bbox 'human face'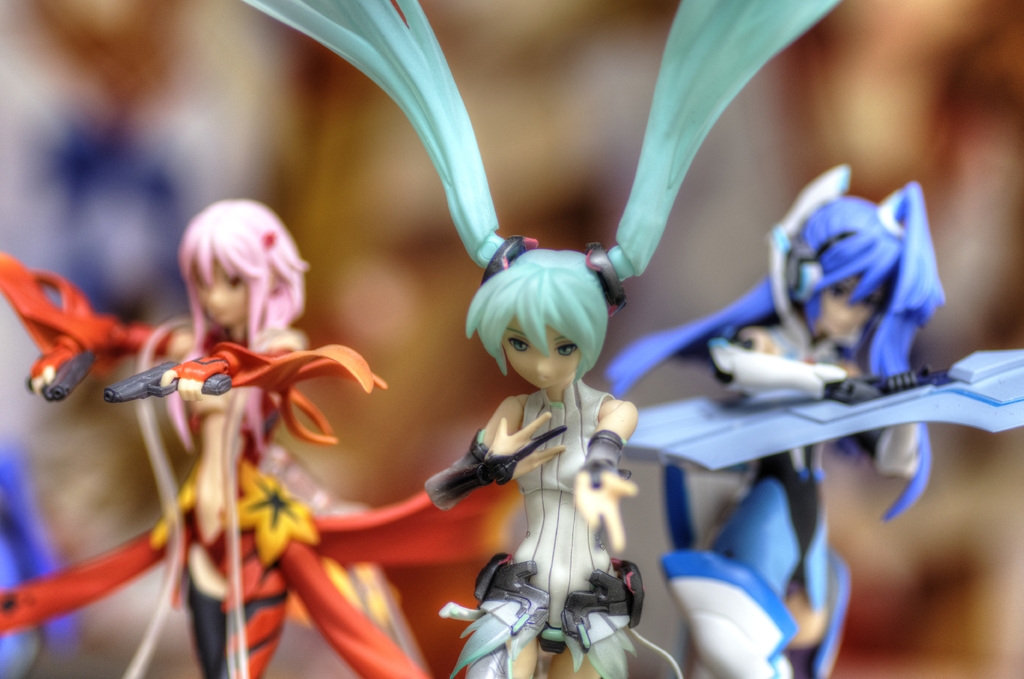
BBox(821, 276, 874, 335)
